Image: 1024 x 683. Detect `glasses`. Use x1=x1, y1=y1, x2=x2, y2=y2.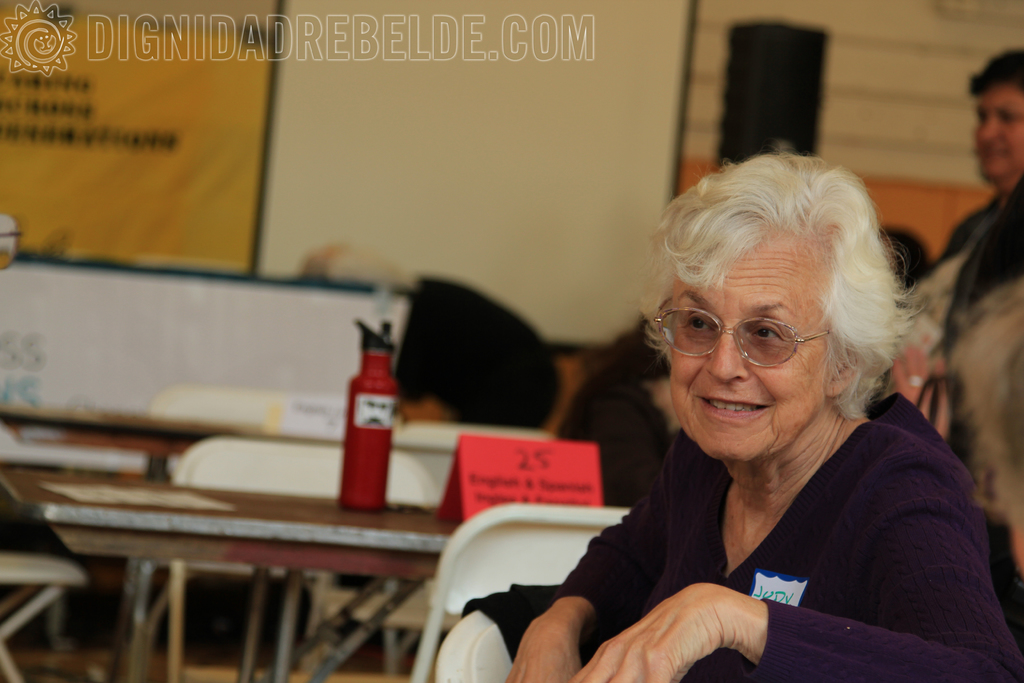
x1=659, y1=300, x2=865, y2=377.
